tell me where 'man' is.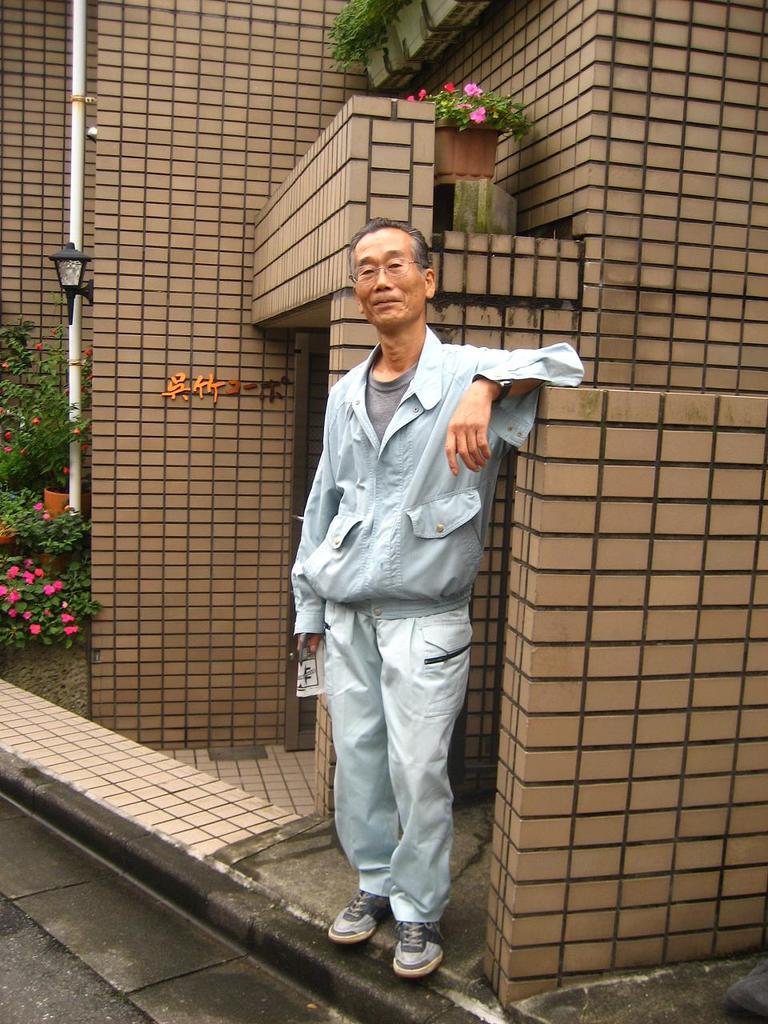
'man' is at <region>282, 198, 540, 986</region>.
